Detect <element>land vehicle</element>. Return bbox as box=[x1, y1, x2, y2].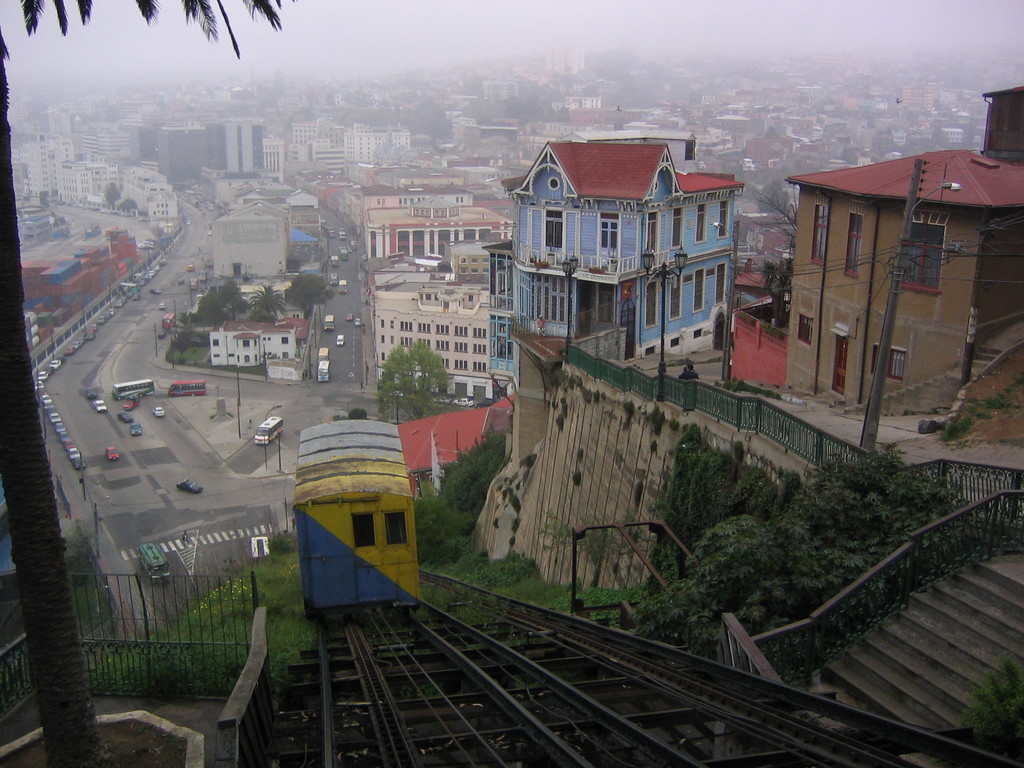
box=[120, 413, 129, 419].
